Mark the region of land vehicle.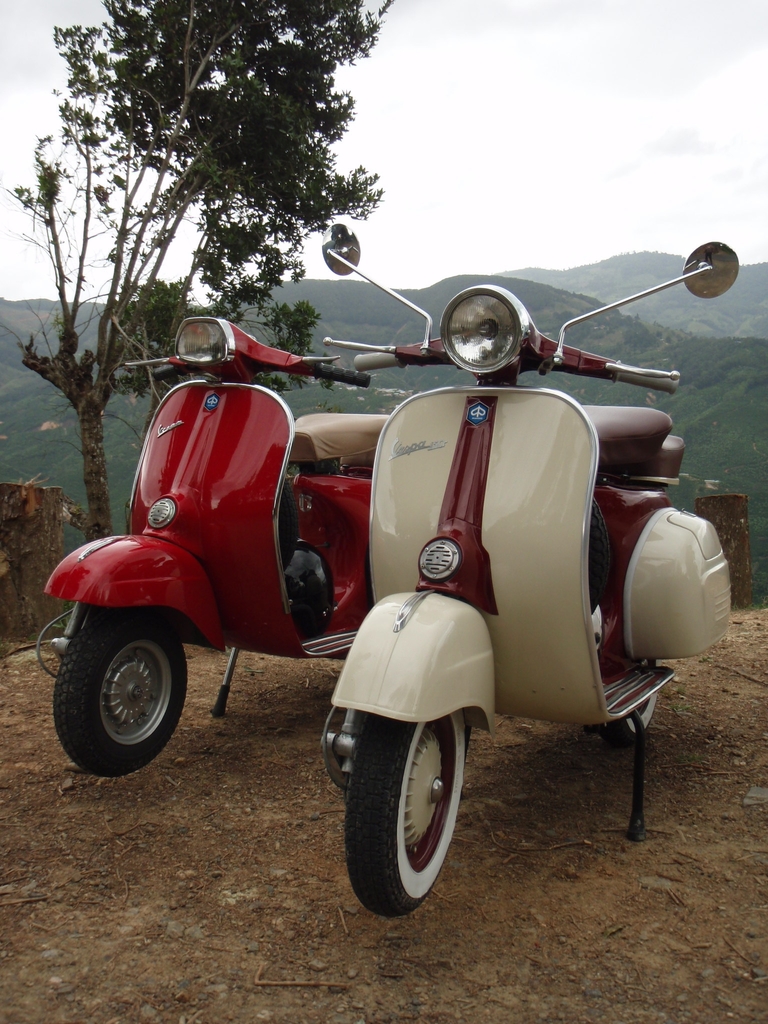
Region: l=316, t=214, r=746, b=920.
